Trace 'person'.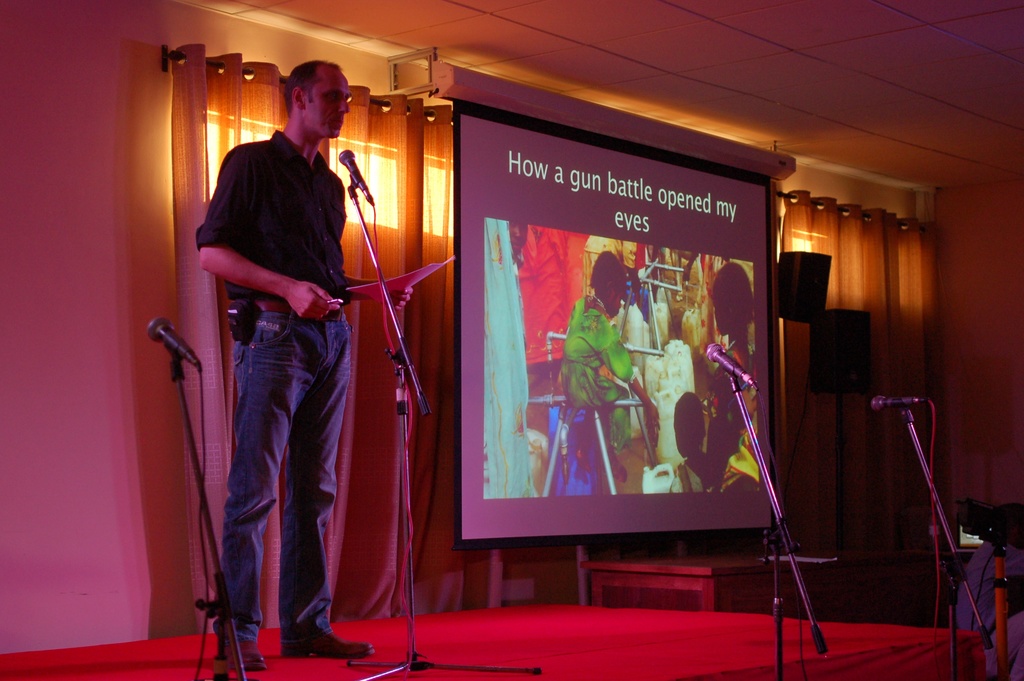
Traced to 717/259/763/489.
